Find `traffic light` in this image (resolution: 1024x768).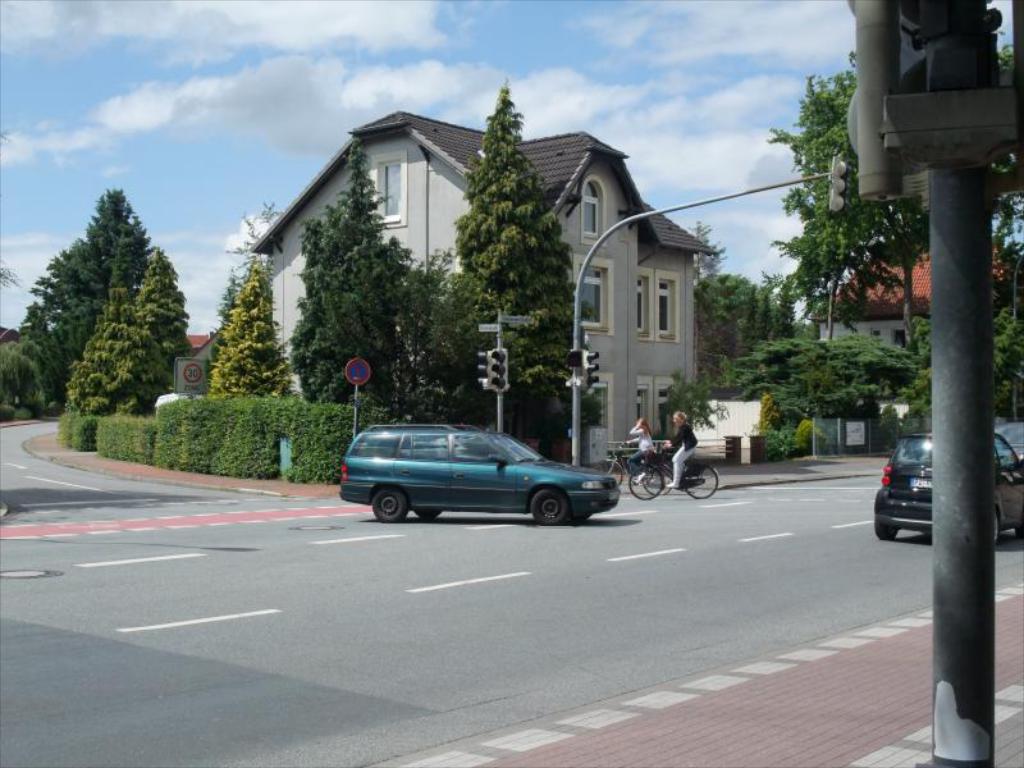
box(577, 348, 599, 388).
